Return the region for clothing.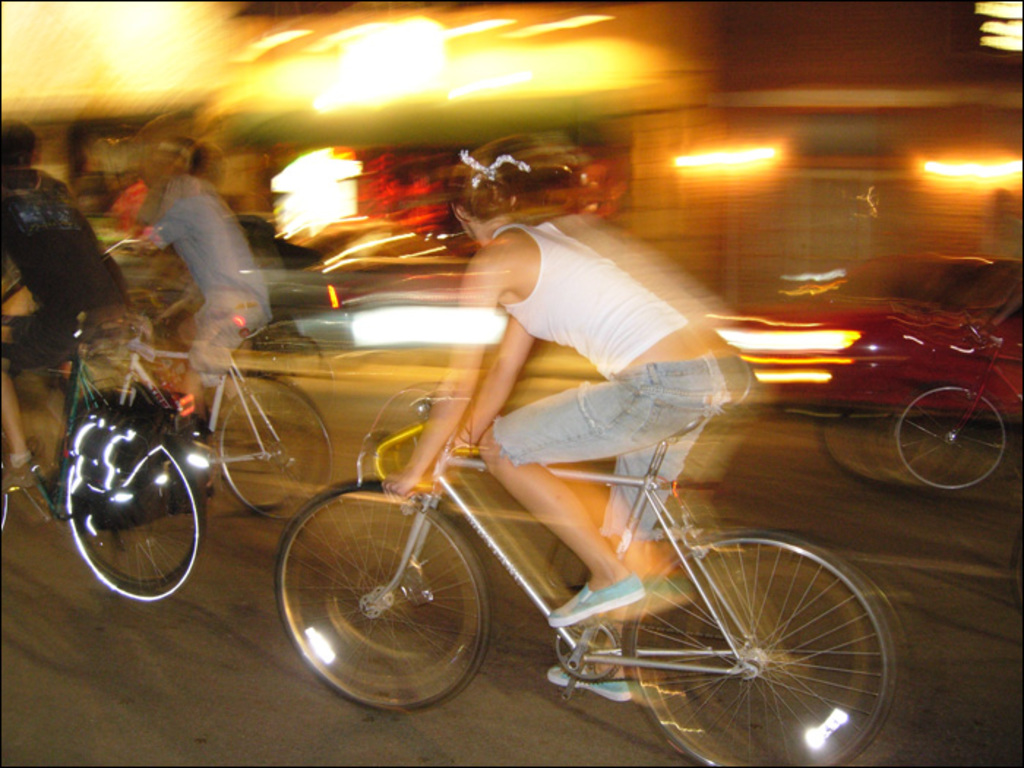
box=[0, 176, 126, 388].
